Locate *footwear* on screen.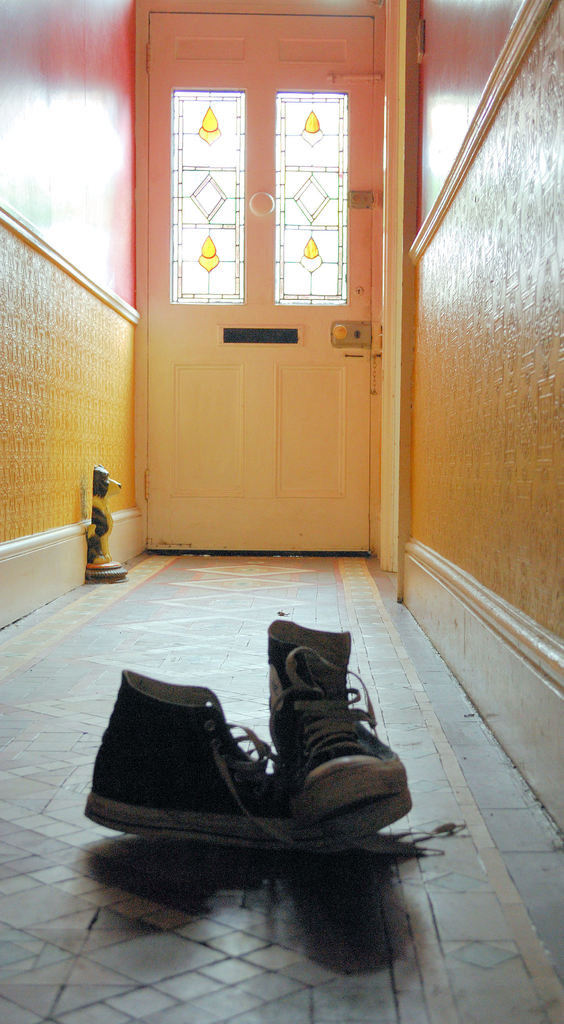
On screen at pyautogui.locateOnScreen(80, 664, 404, 860).
